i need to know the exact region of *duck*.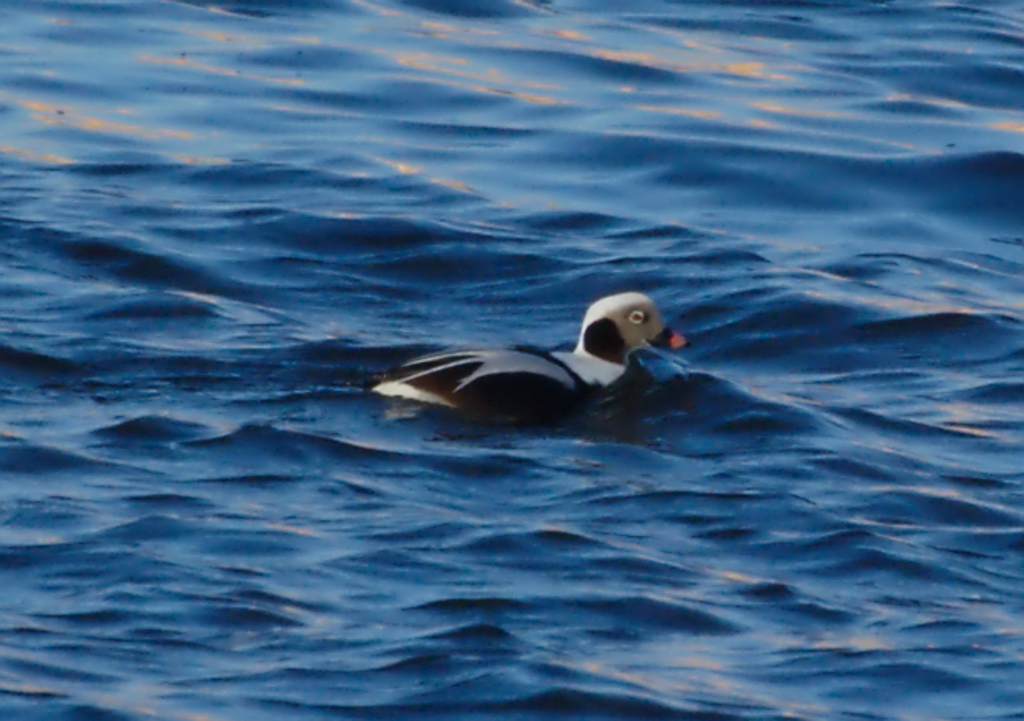
Region: region(359, 285, 710, 425).
